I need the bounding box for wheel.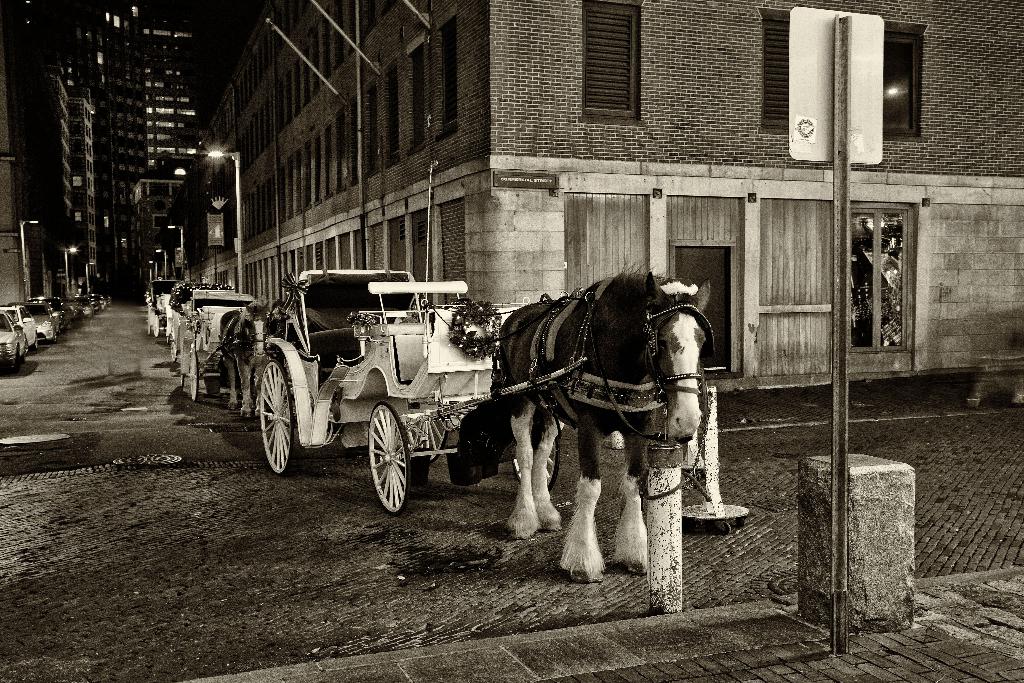
Here it is: [146,322,152,336].
